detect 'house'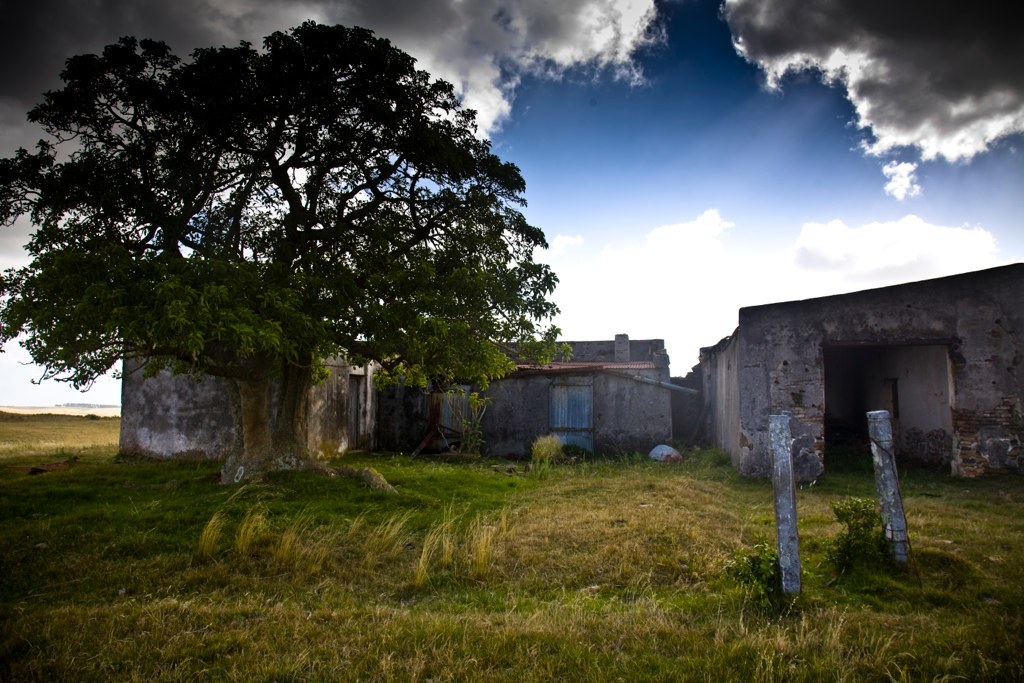
l=120, t=297, r=368, b=479
